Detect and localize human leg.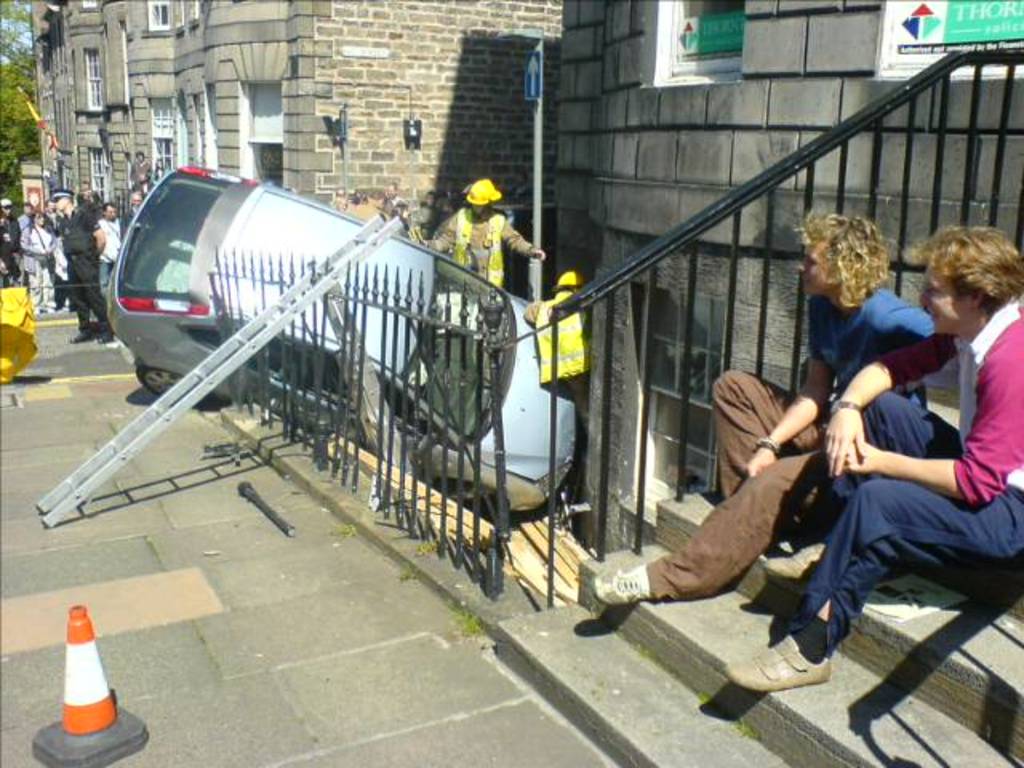
Localized at 718,365,827,498.
